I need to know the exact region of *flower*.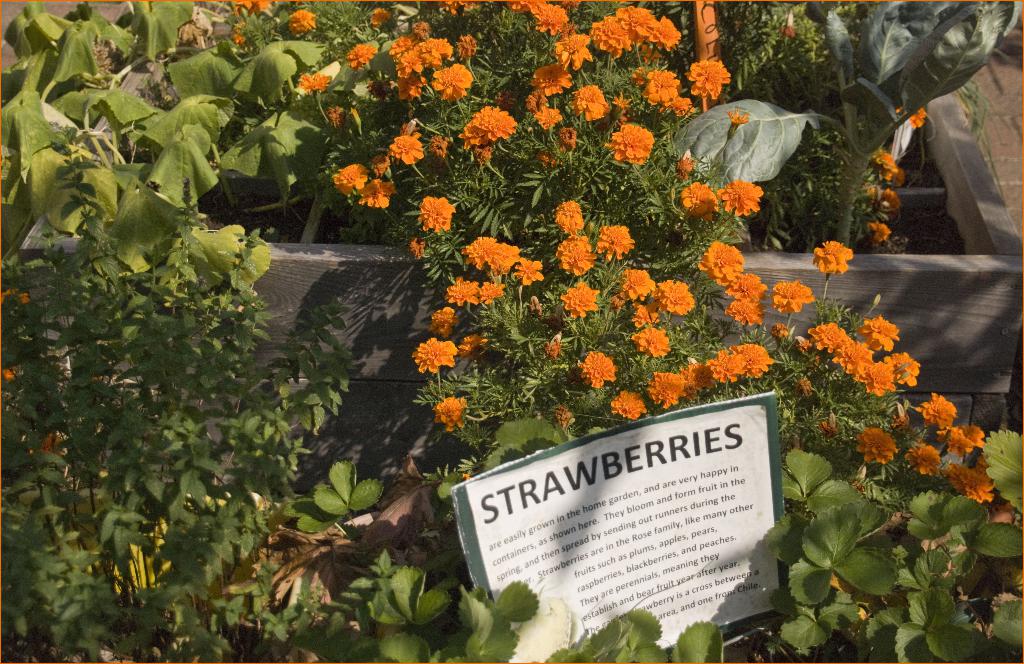
Region: bbox(409, 335, 458, 373).
